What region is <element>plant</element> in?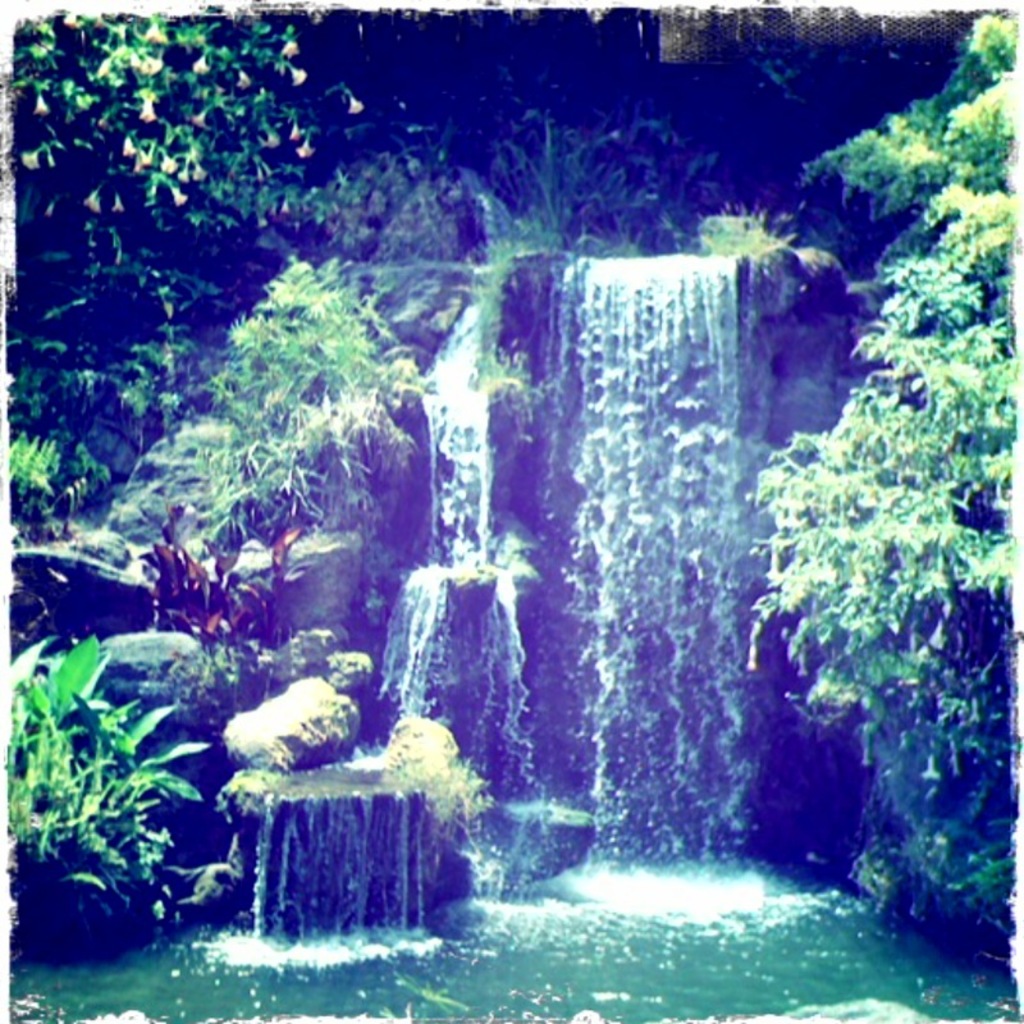
region(4, 329, 201, 536).
